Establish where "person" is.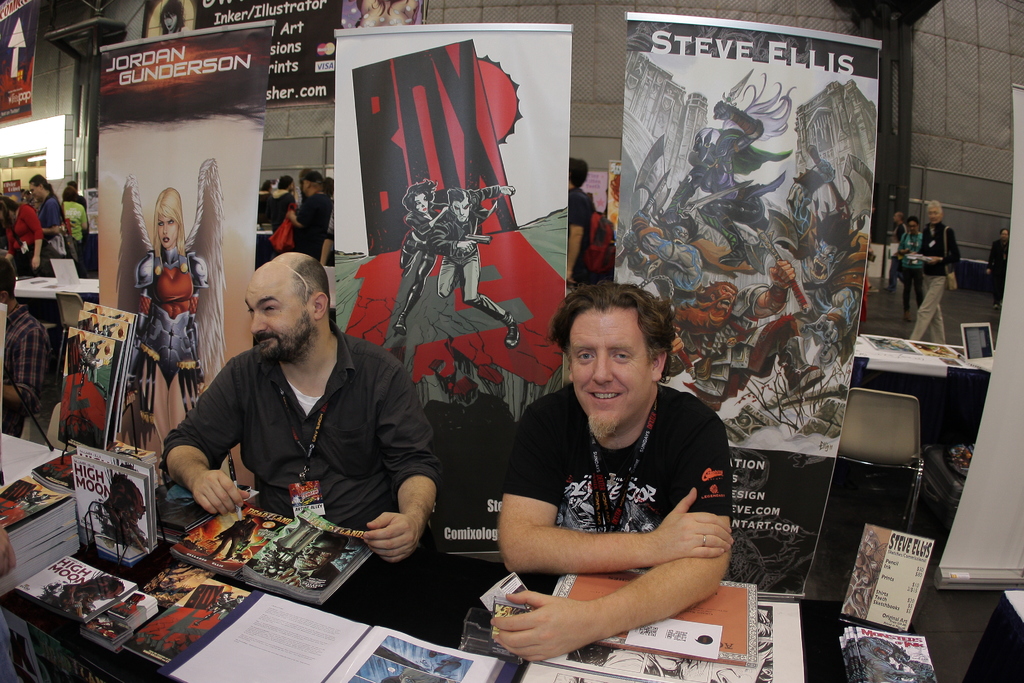
Established at Rect(304, 165, 328, 259).
